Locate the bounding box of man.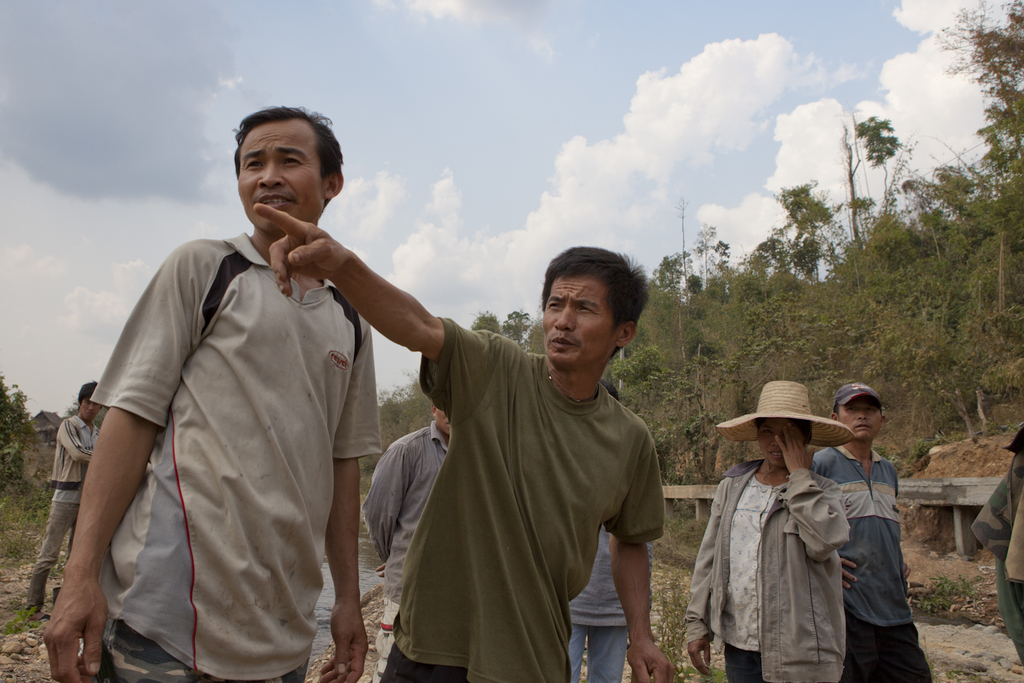
Bounding box: box=[564, 522, 655, 681].
